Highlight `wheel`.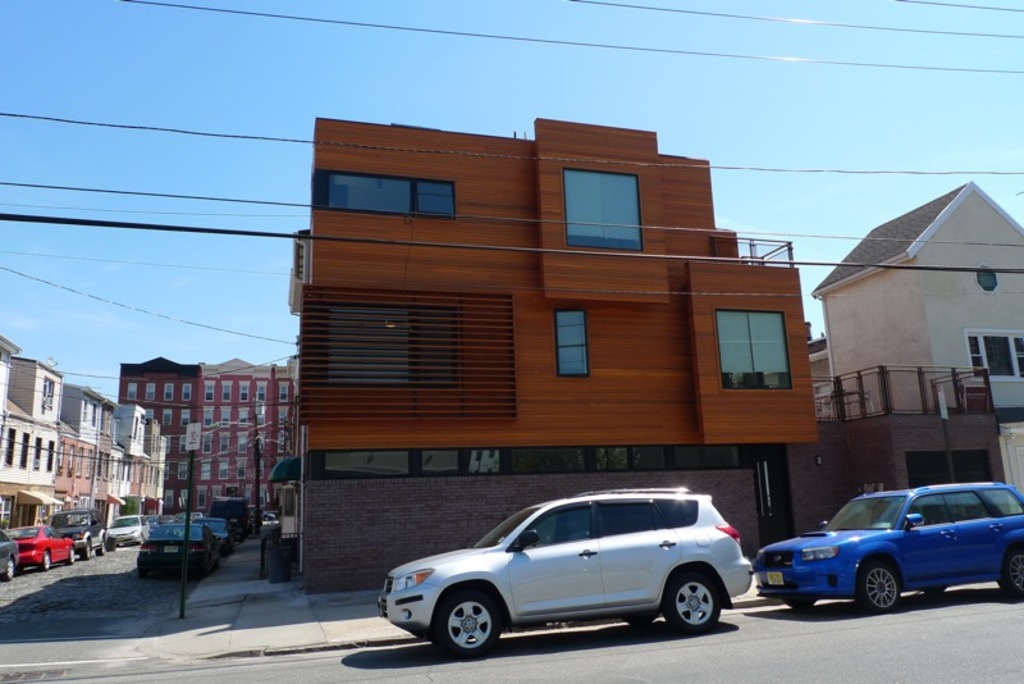
Highlighted region: crop(63, 548, 77, 565).
